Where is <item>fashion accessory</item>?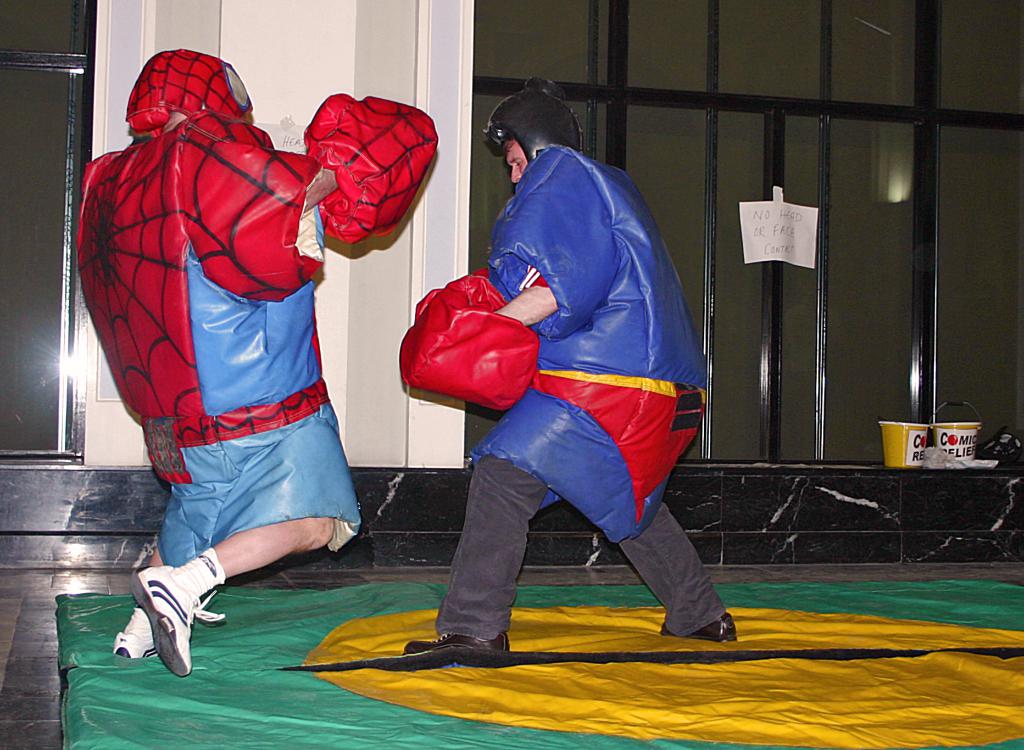
pyautogui.locateOnScreen(400, 628, 508, 662).
